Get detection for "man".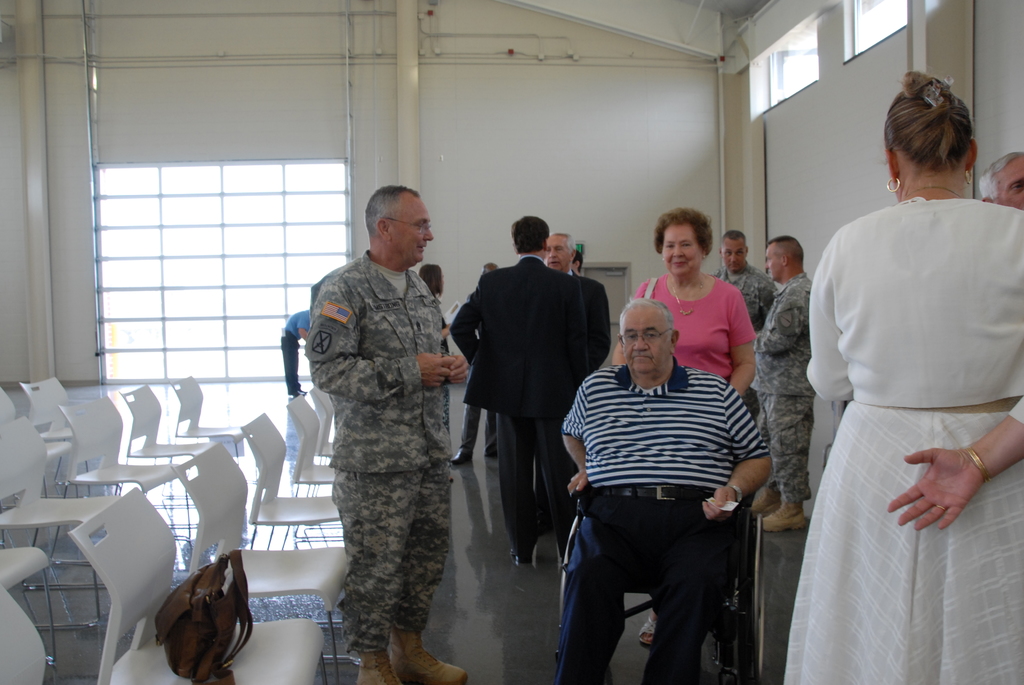
Detection: [left=281, top=308, right=311, bottom=398].
